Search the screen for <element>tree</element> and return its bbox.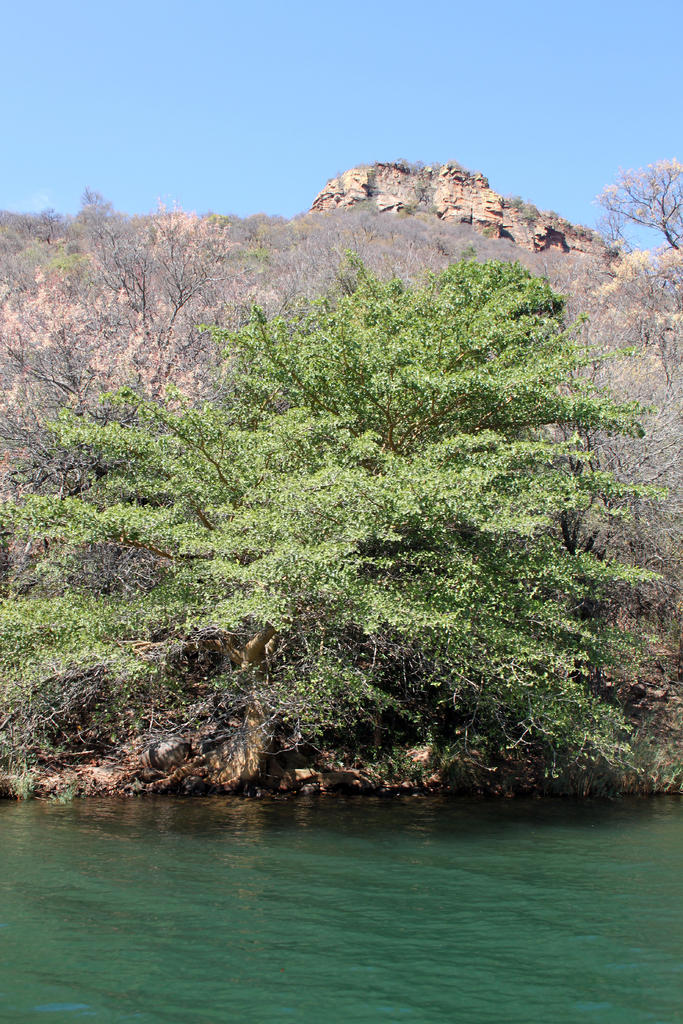
Found: [0,240,668,781].
